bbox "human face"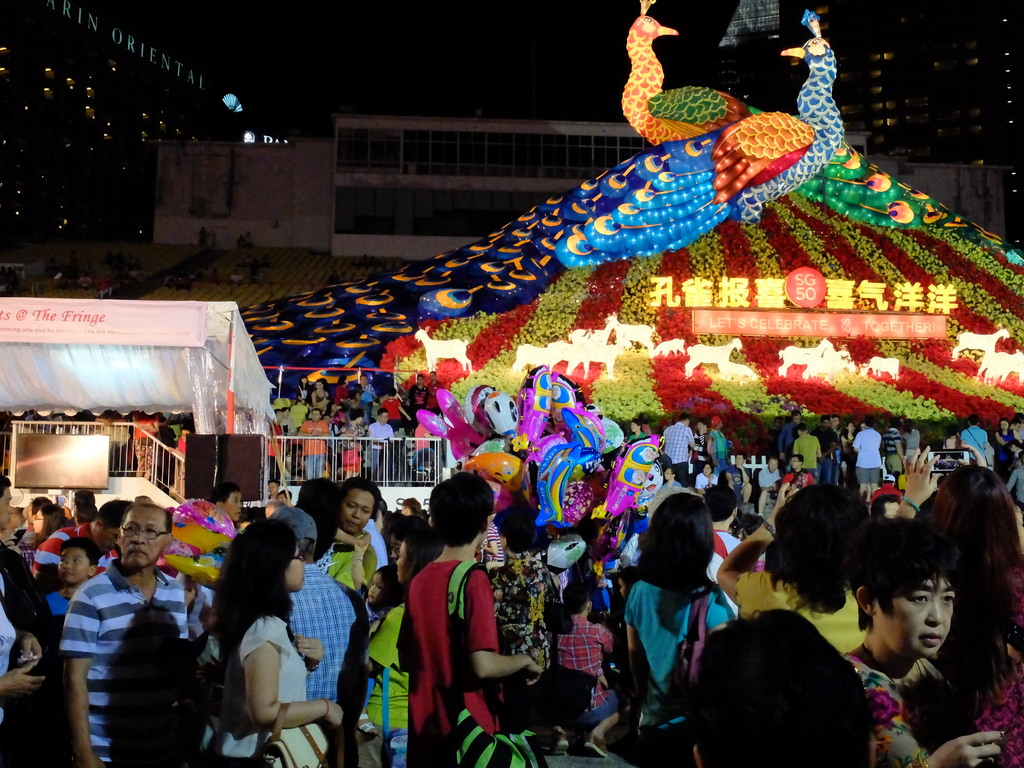
{"left": 396, "top": 540, "right": 413, "bottom": 584}
